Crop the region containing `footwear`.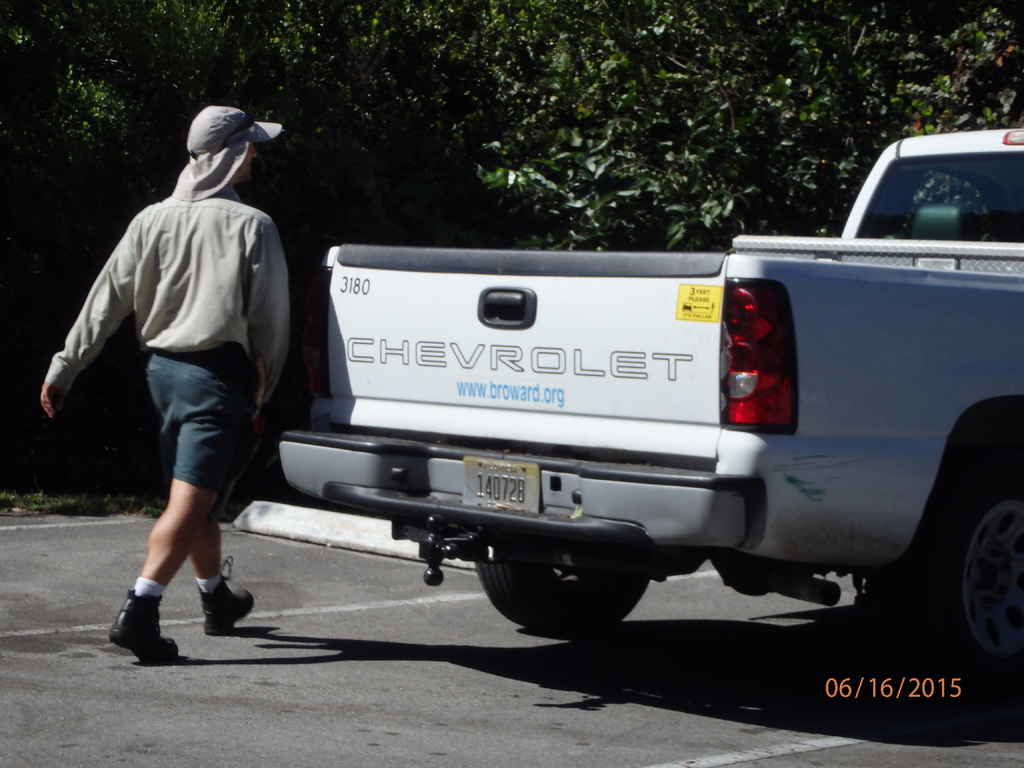
Crop region: region(207, 557, 255, 634).
